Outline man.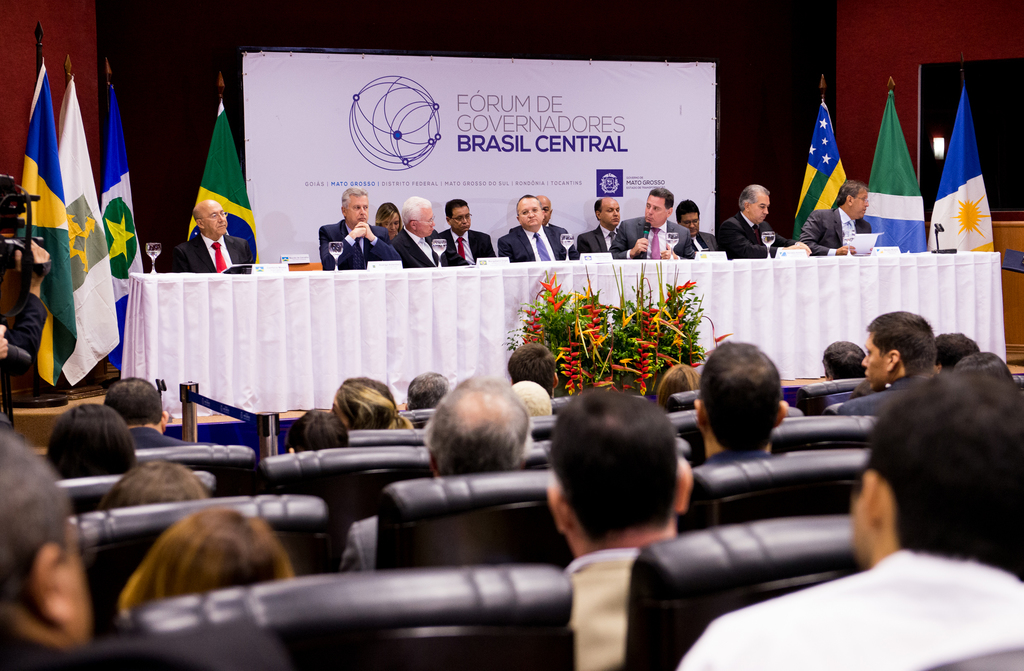
Outline: (536,196,580,260).
